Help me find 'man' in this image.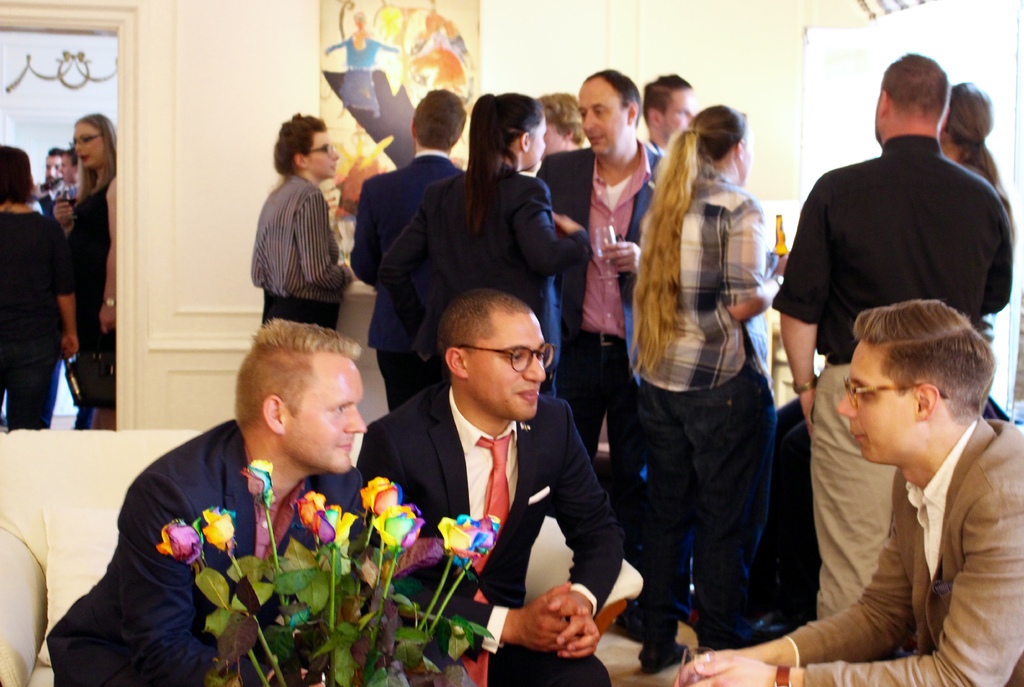
Found it: bbox(361, 276, 624, 674).
